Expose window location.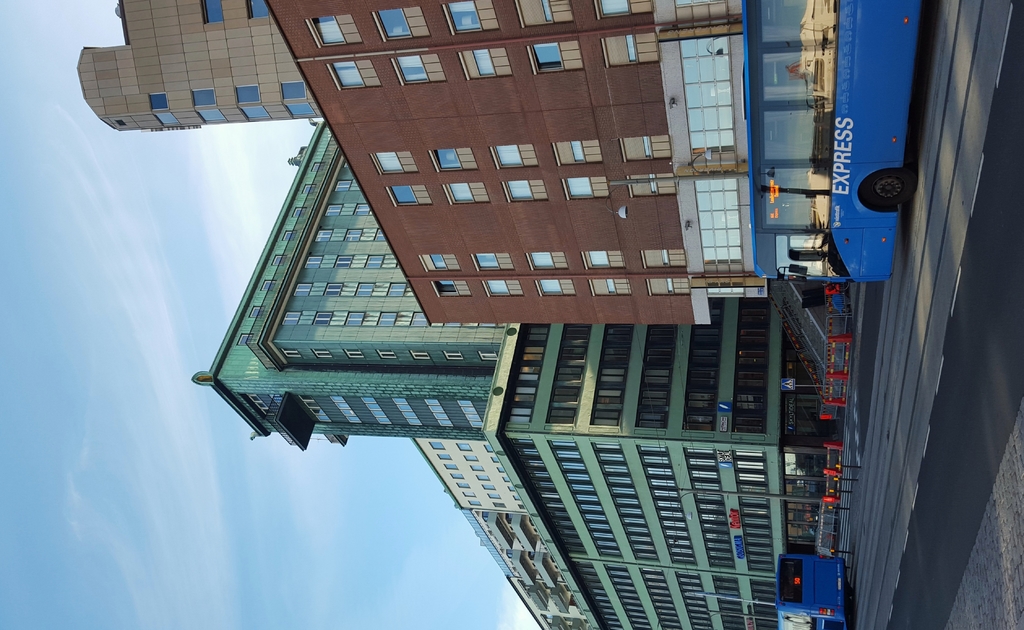
Exposed at region(390, 185, 430, 204).
